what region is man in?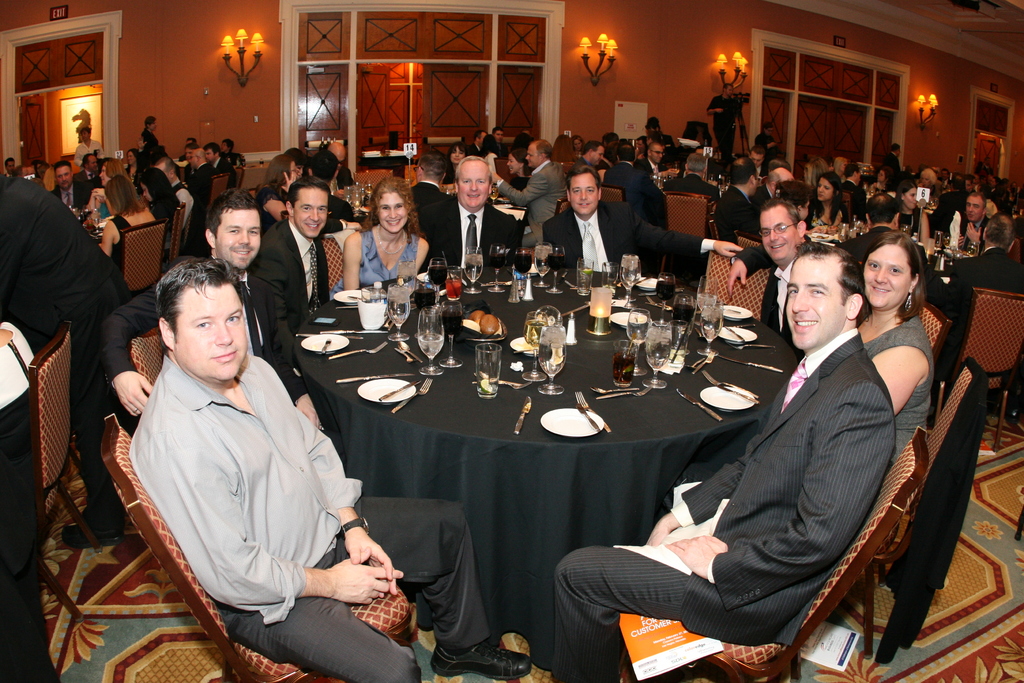
x1=49, y1=161, x2=94, y2=207.
